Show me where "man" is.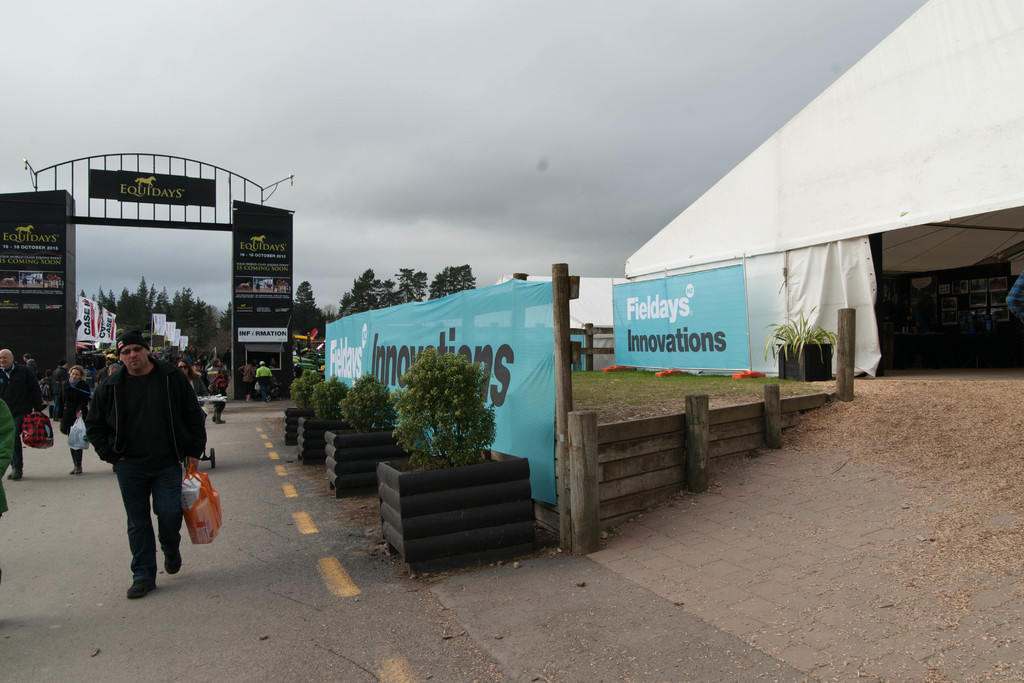
"man" is at (20,354,42,386).
